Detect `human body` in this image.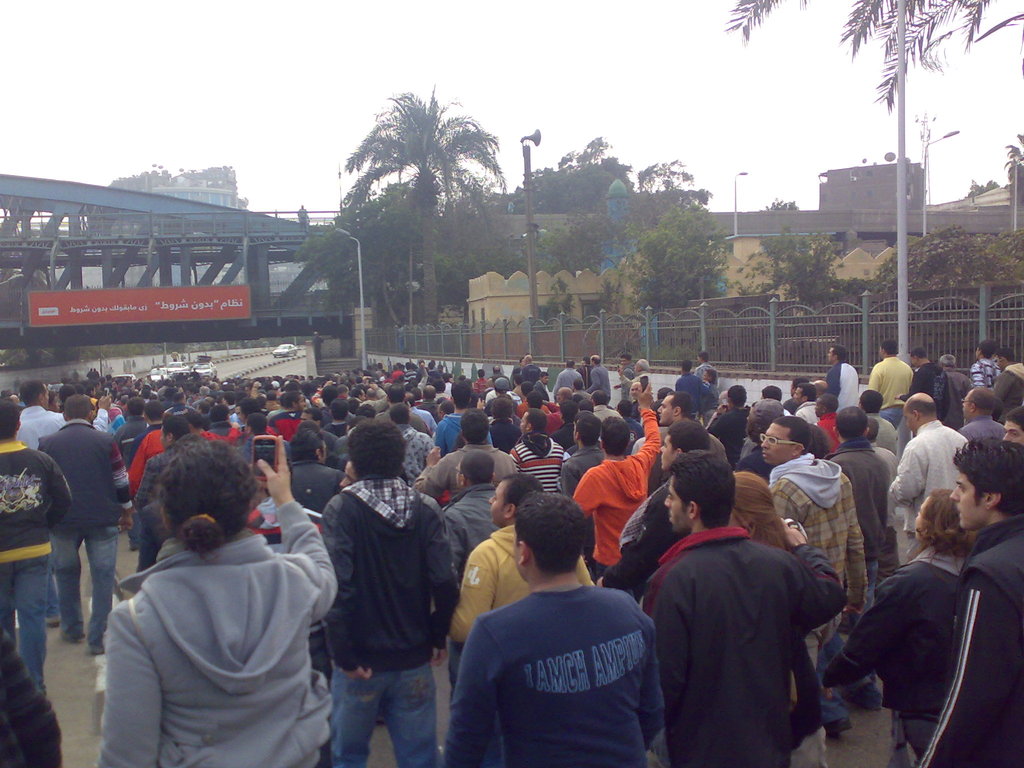
Detection: rect(0, 442, 70, 691).
